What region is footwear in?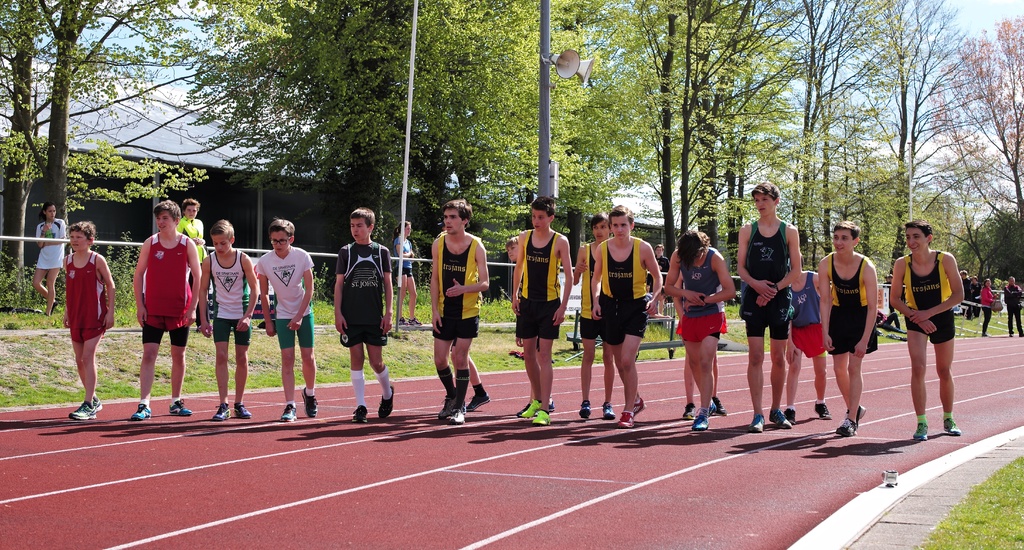
[x1=787, y1=411, x2=798, y2=421].
